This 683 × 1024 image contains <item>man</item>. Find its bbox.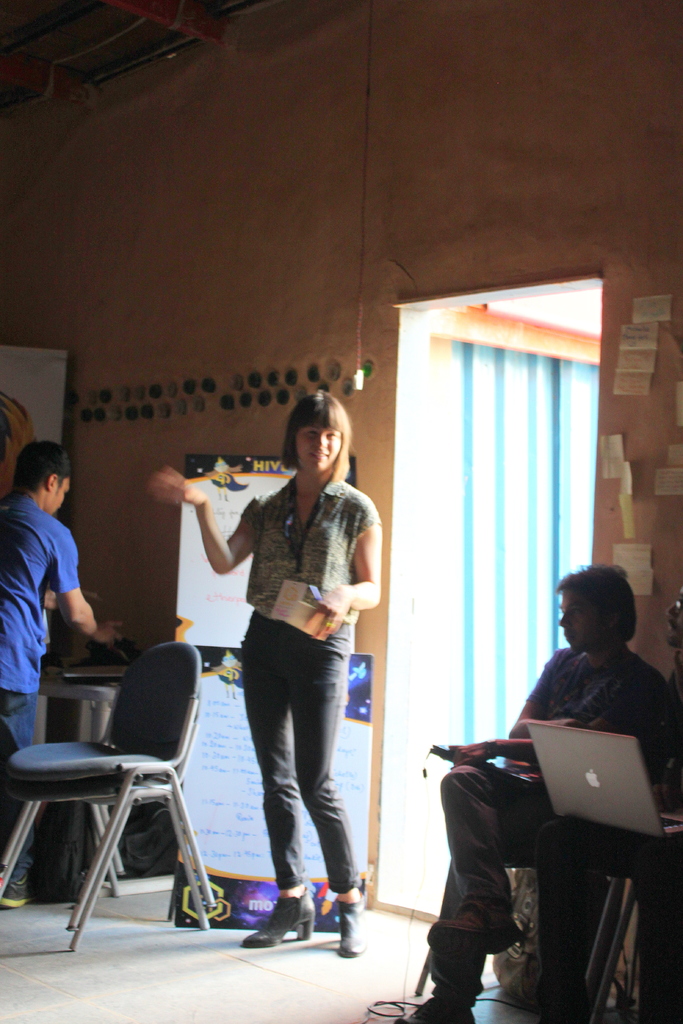
<bbox>429, 579, 682, 960</bbox>.
